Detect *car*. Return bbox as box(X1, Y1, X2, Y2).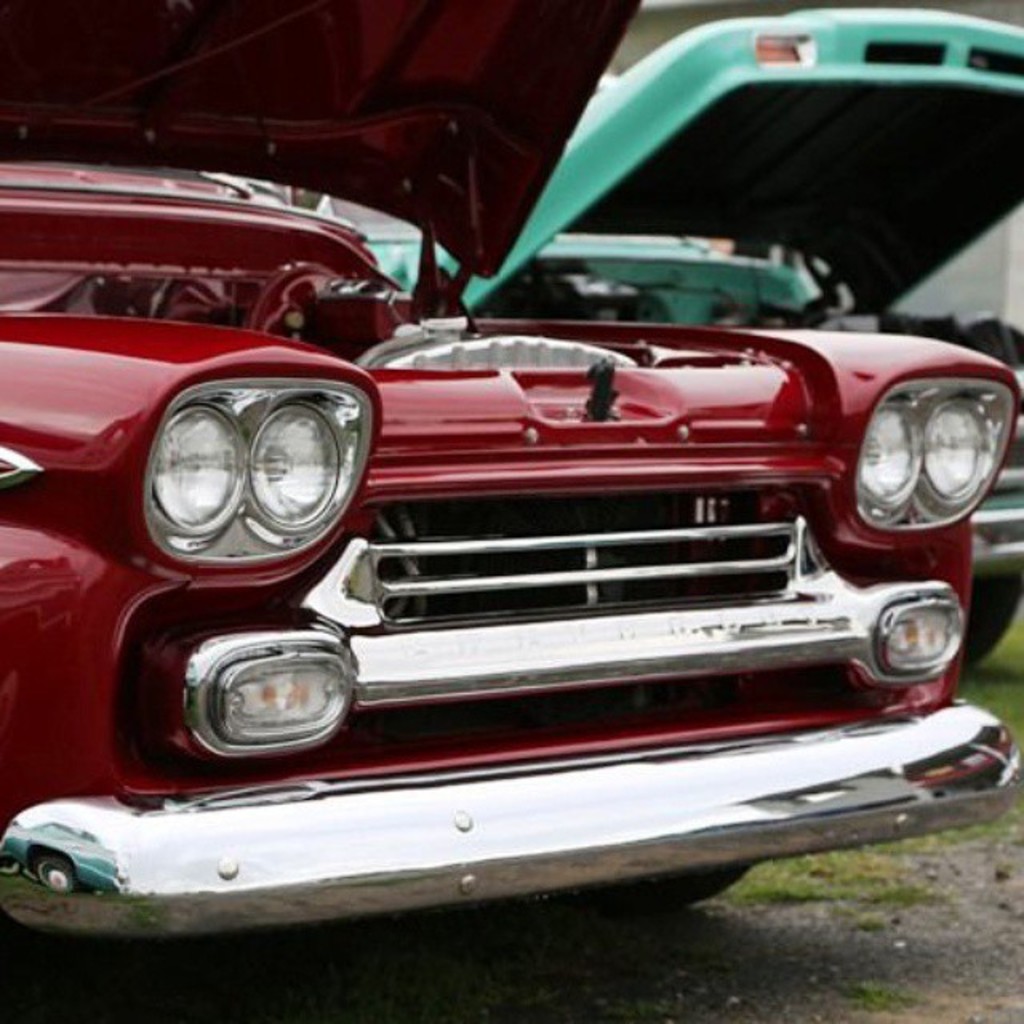
box(0, 0, 1022, 939).
